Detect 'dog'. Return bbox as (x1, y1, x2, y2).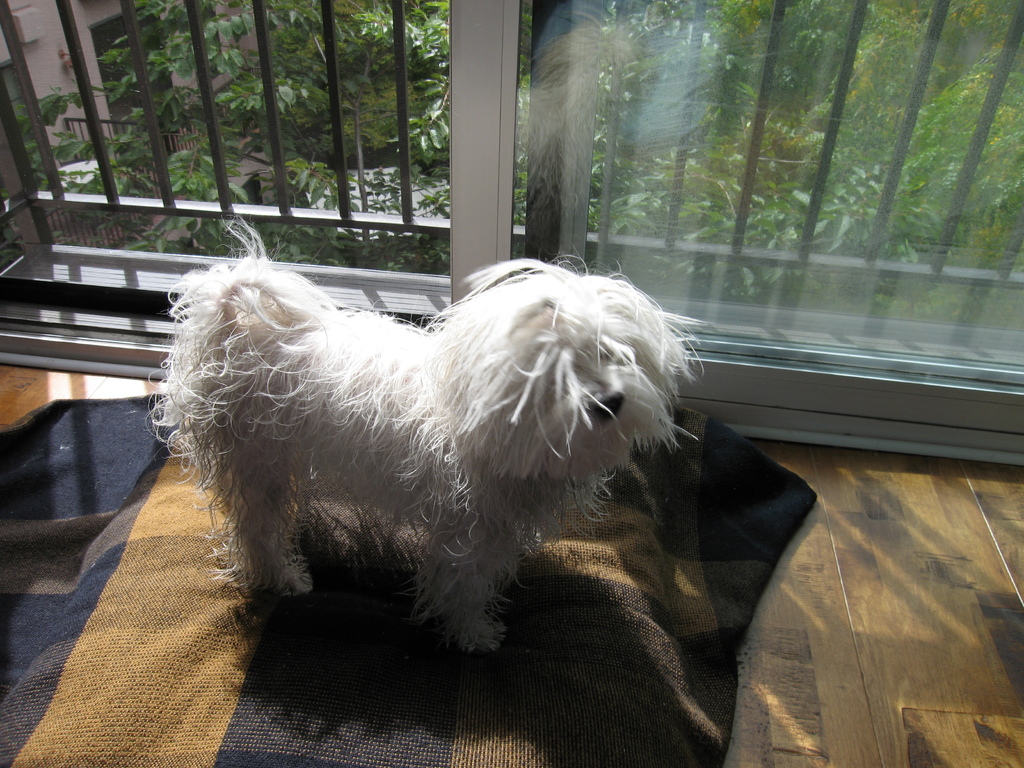
(142, 213, 706, 653).
